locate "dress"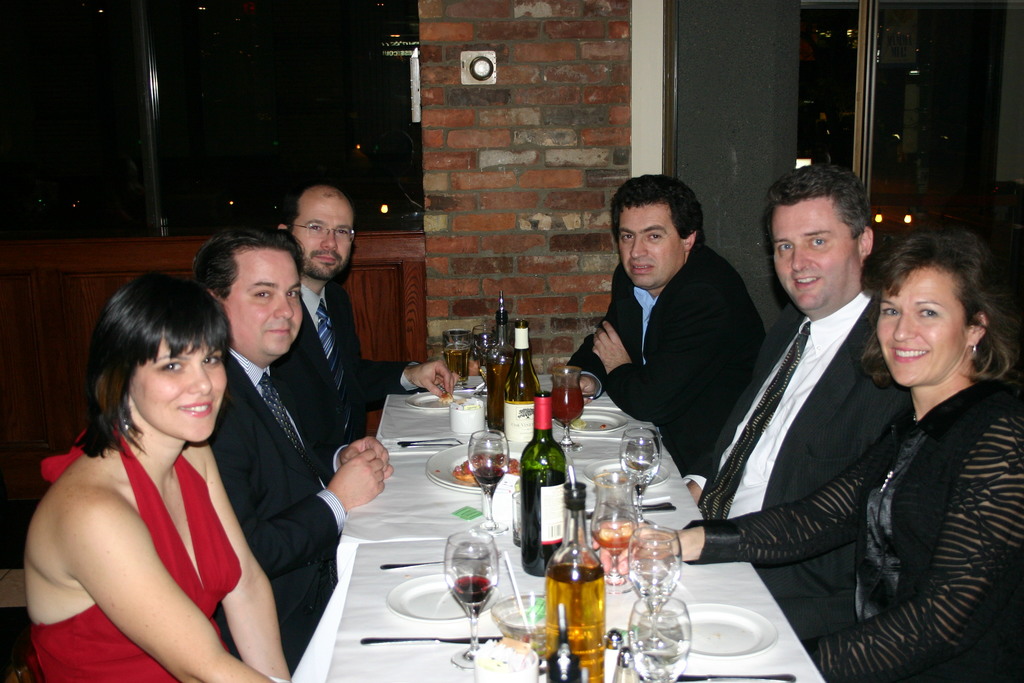
(left=30, top=422, right=243, bottom=682)
